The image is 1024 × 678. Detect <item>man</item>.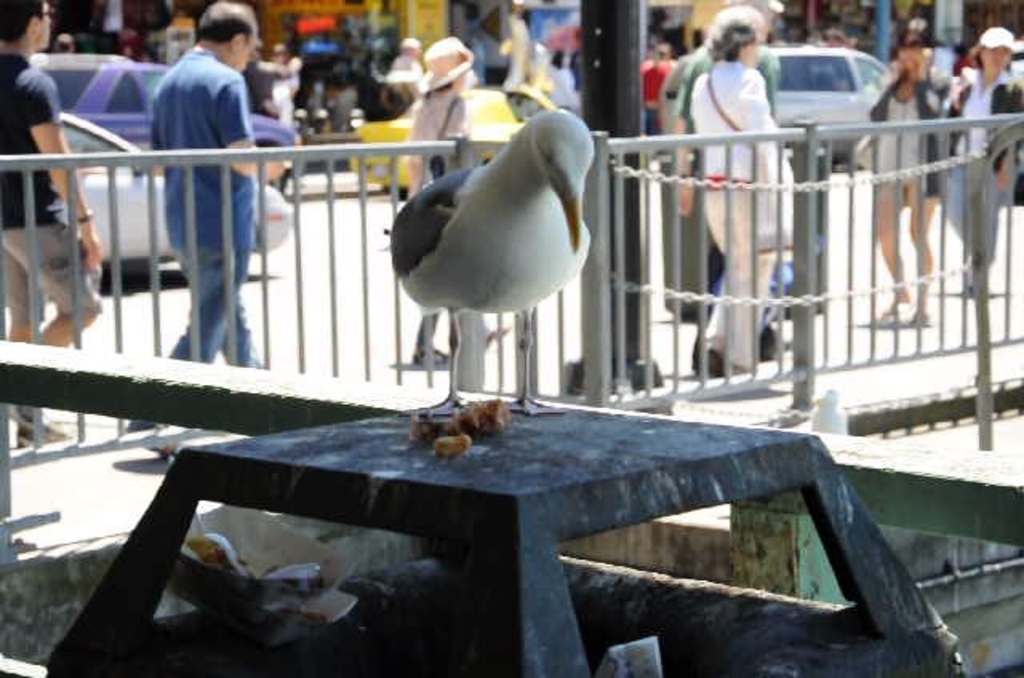
Detection: (x1=326, y1=54, x2=357, y2=133).
